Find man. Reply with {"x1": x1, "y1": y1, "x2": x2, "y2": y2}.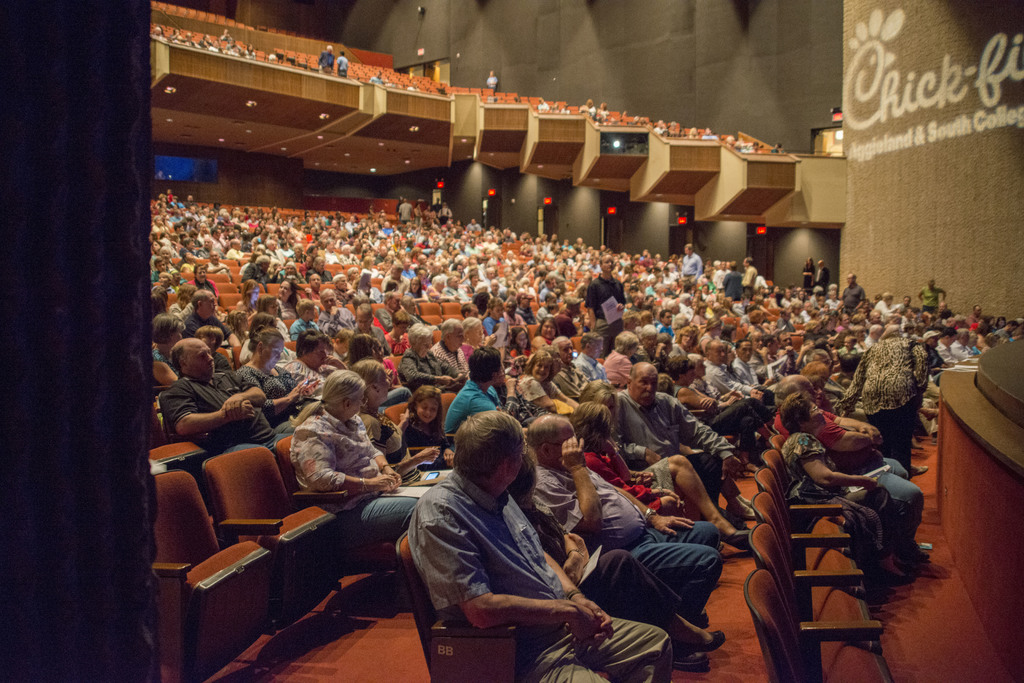
{"x1": 922, "y1": 328, "x2": 961, "y2": 377}.
